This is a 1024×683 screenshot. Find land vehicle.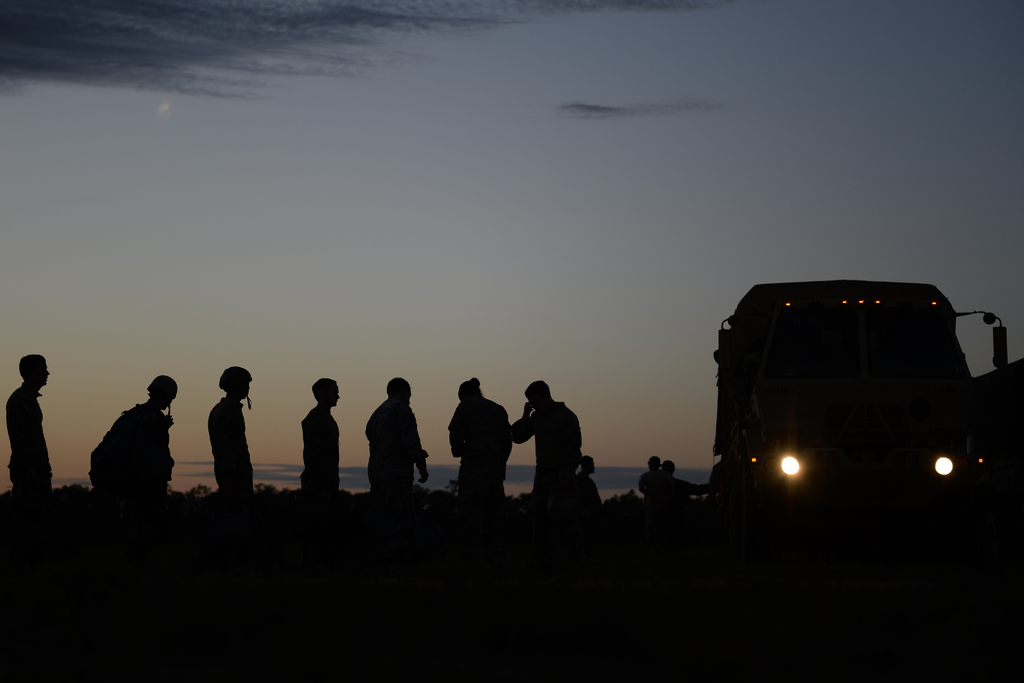
Bounding box: bbox=(694, 272, 1023, 538).
